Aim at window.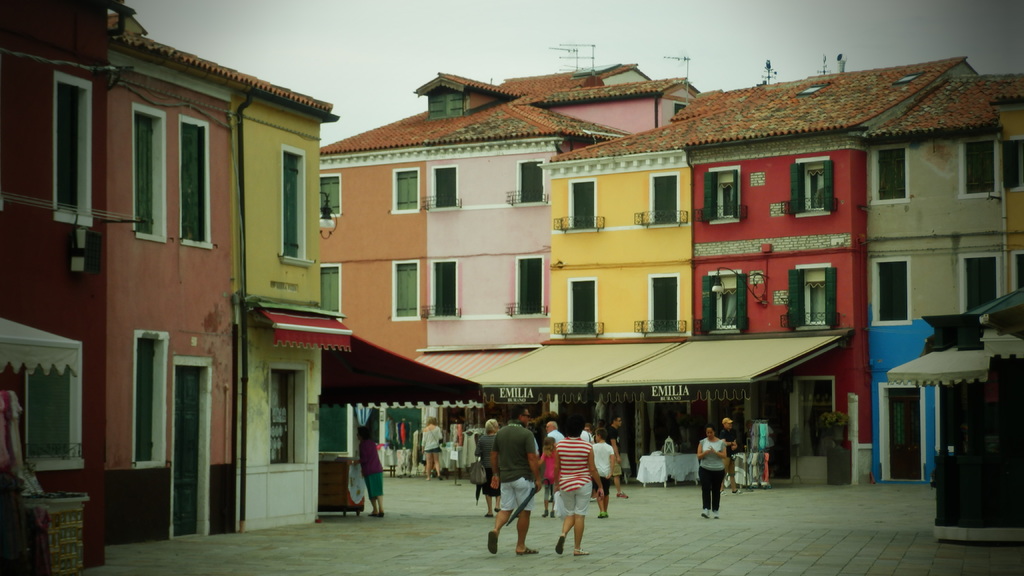
Aimed at l=511, t=254, r=543, b=317.
